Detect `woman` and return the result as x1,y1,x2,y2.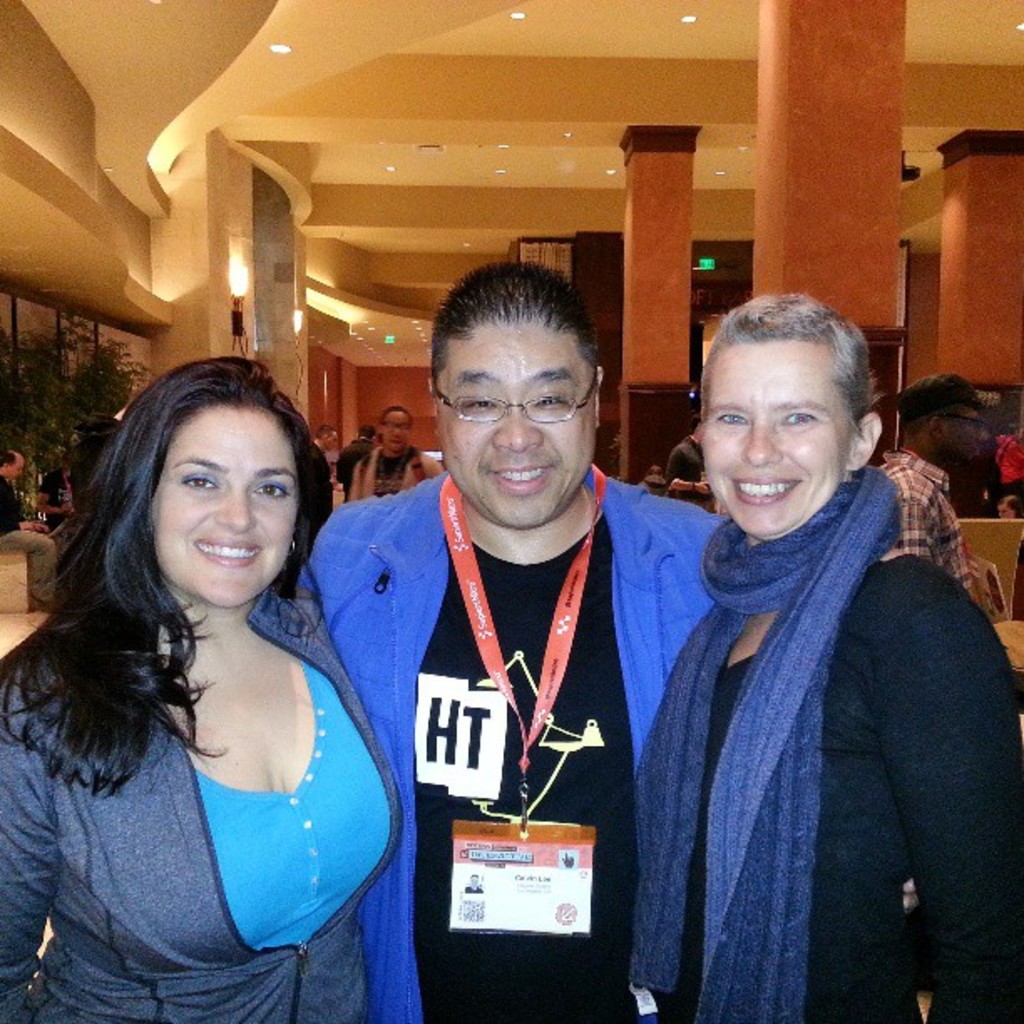
636,294,1022,1022.
